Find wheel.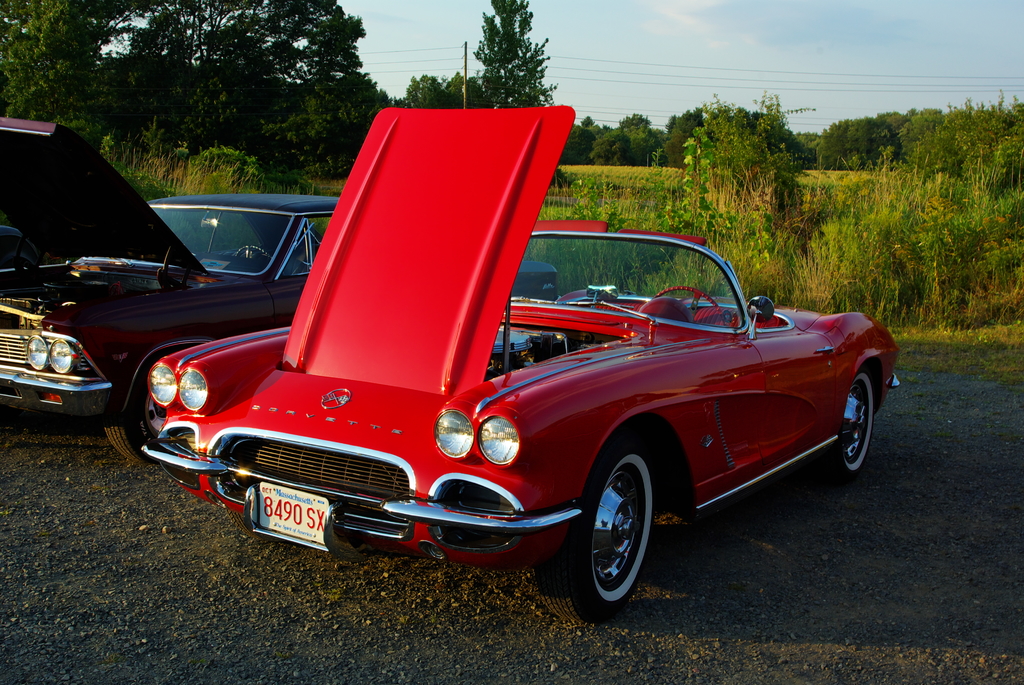
234 244 269 262.
